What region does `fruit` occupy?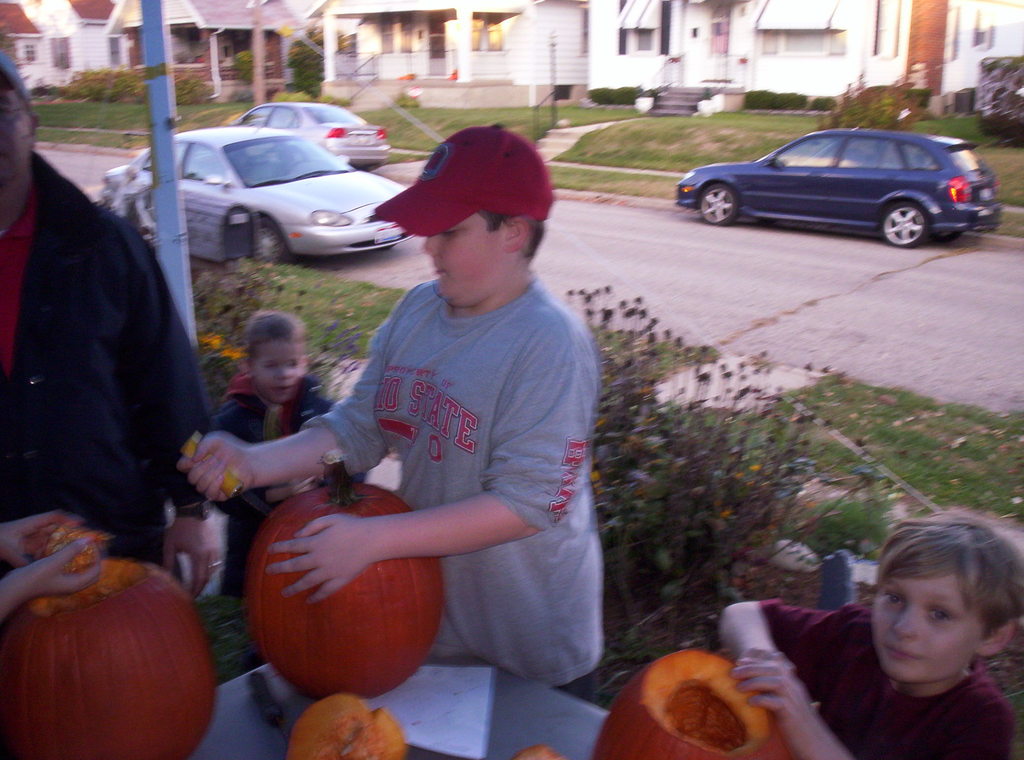
x1=3 y1=533 x2=222 y2=759.
